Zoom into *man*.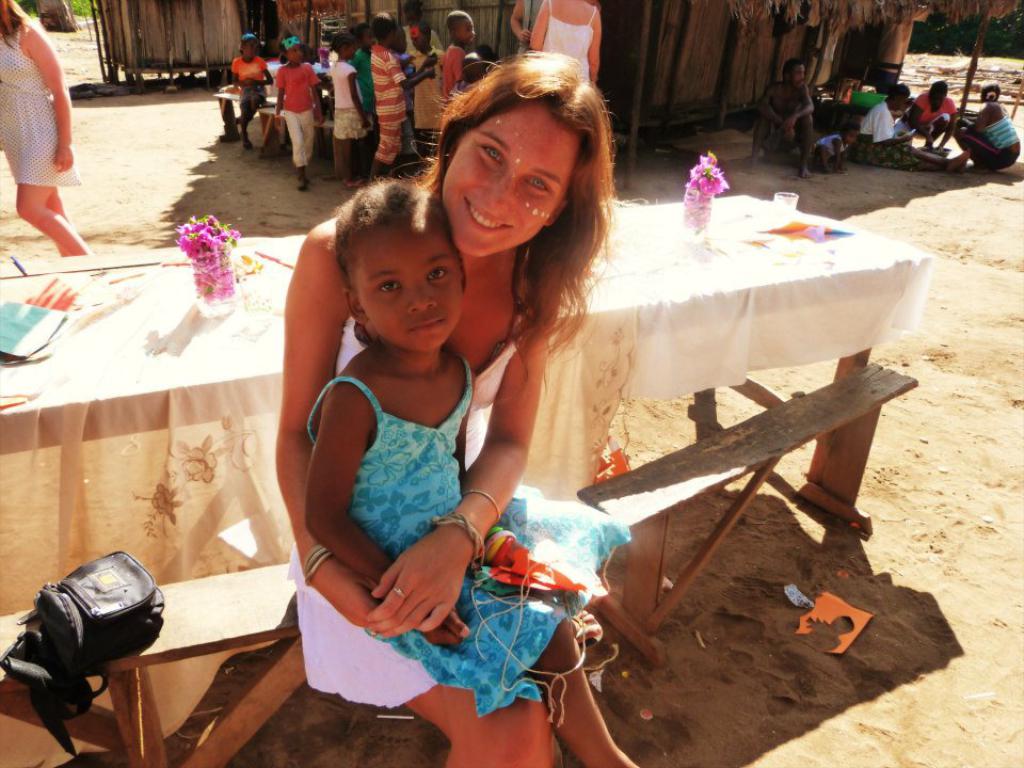
Zoom target: box=[853, 84, 966, 177].
